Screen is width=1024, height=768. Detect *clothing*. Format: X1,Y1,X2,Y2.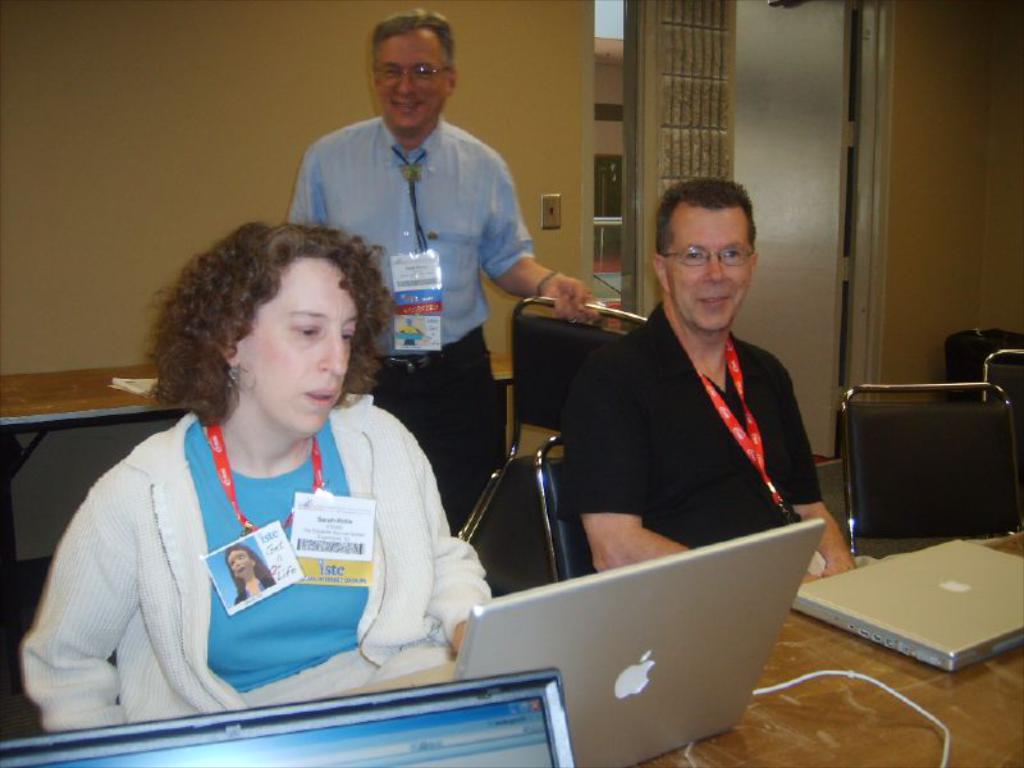
45,372,477,723.
